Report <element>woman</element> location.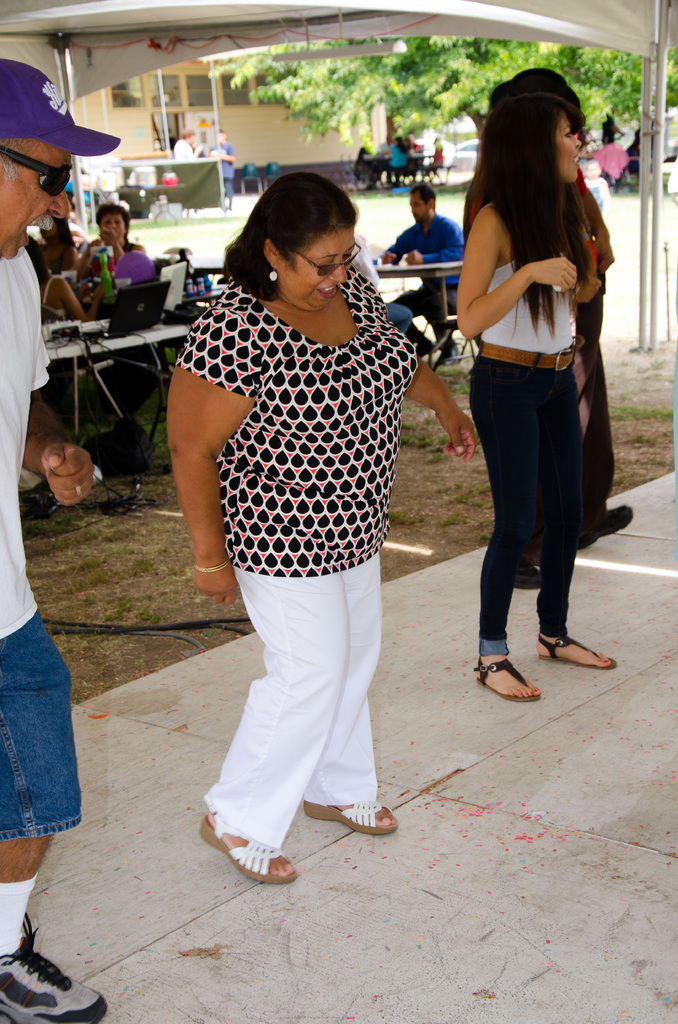
Report: <box>158,165,475,889</box>.
